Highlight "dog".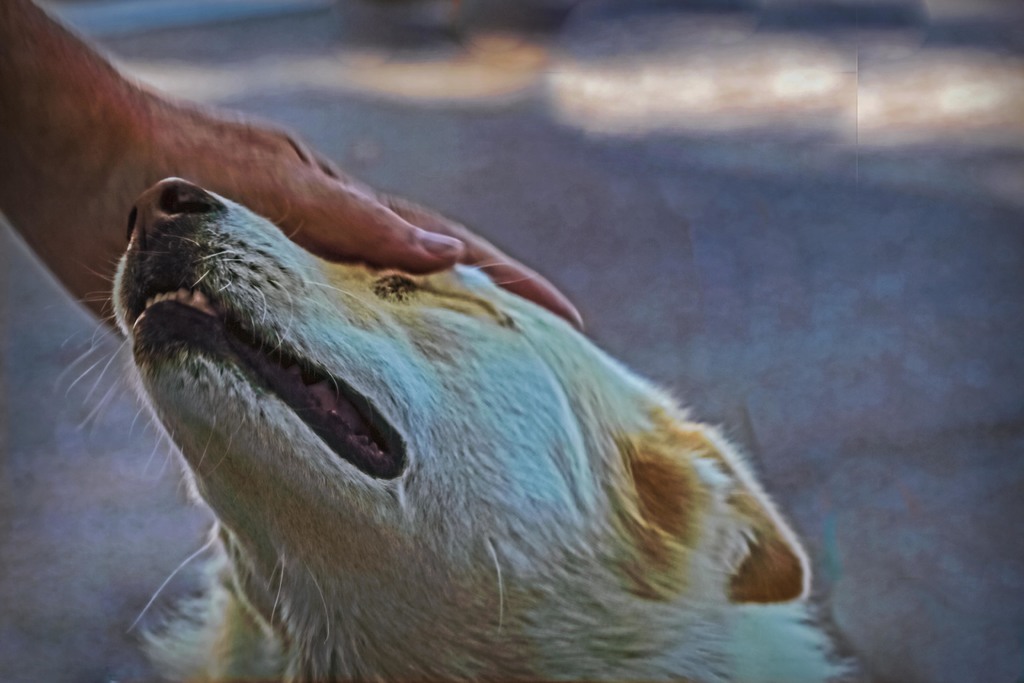
Highlighted region: detection(65, 173, 849, 682).
